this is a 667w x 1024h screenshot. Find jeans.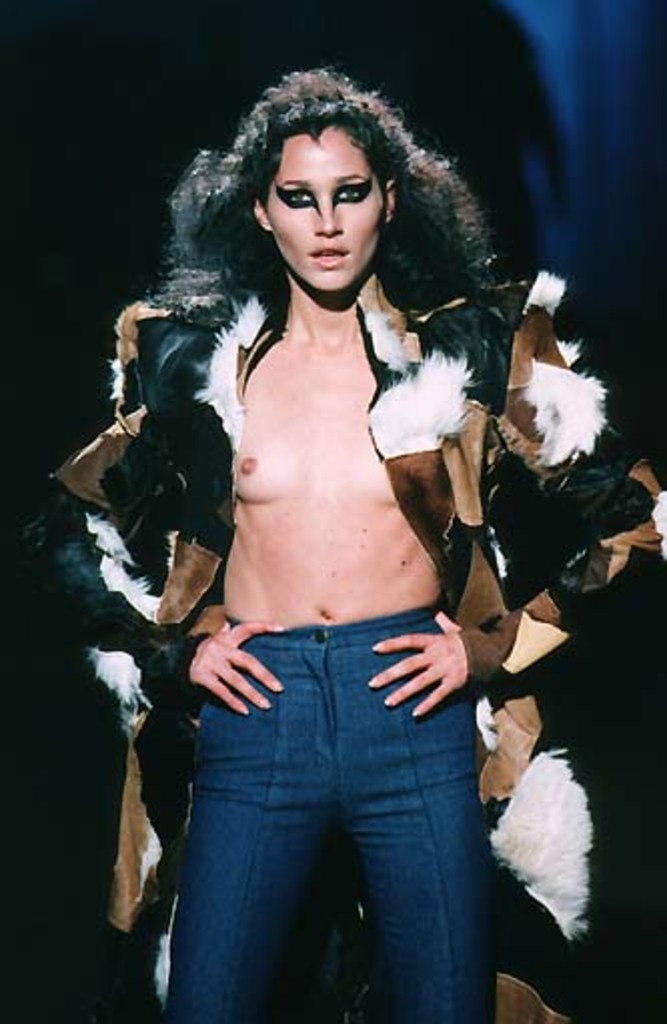
Bounding box: 156/573/529/1023.
